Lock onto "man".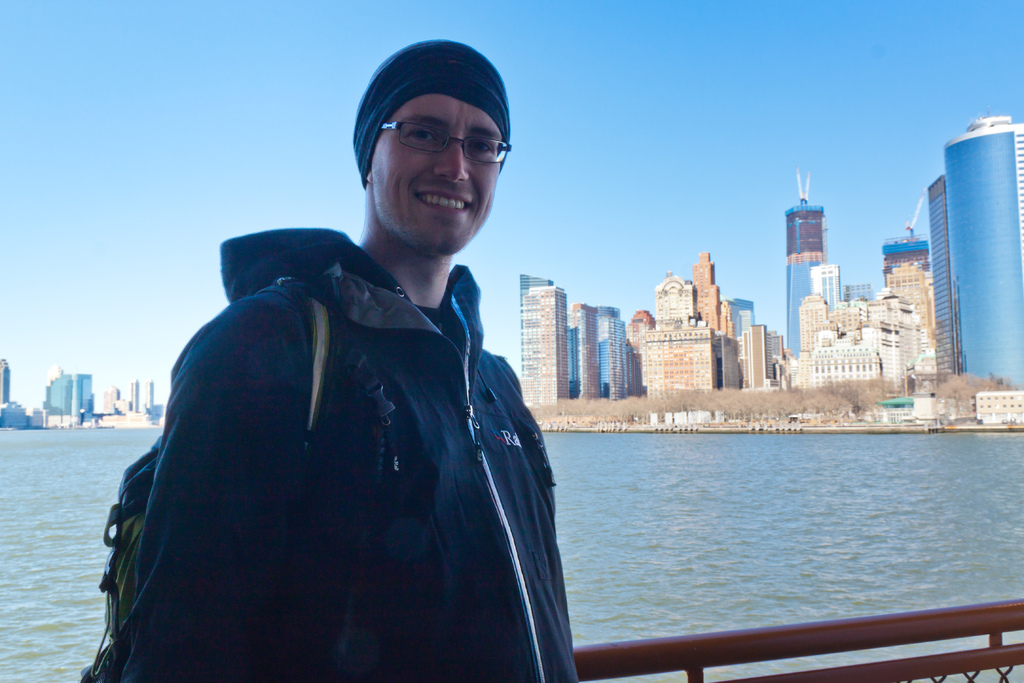
Locked: (117,54,652,654).
